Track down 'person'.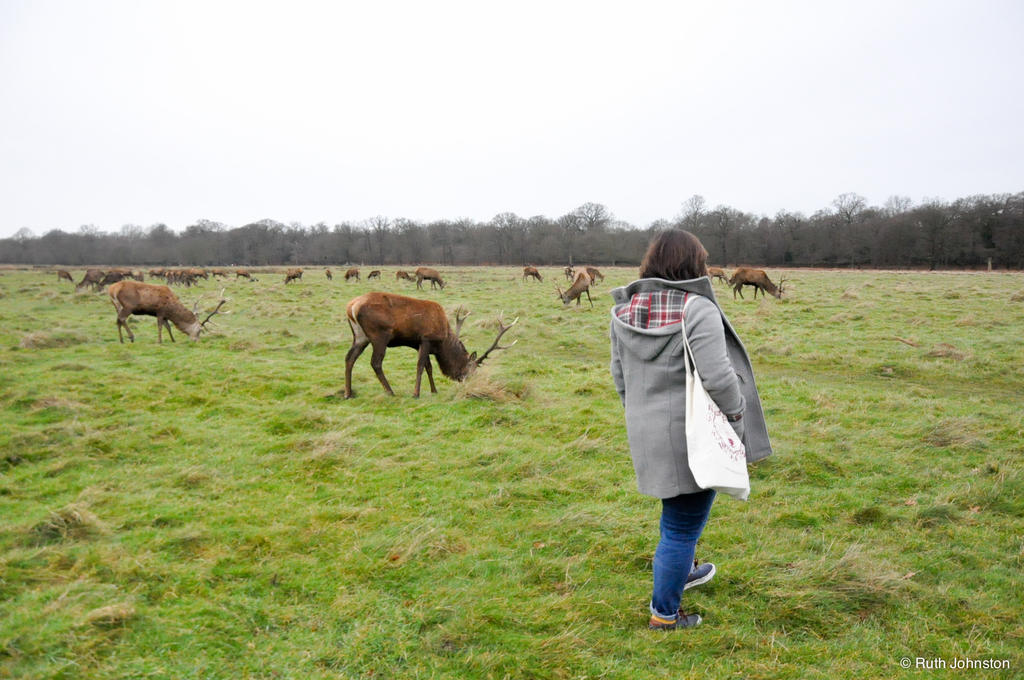
Tracked to 611 223 777 633.
